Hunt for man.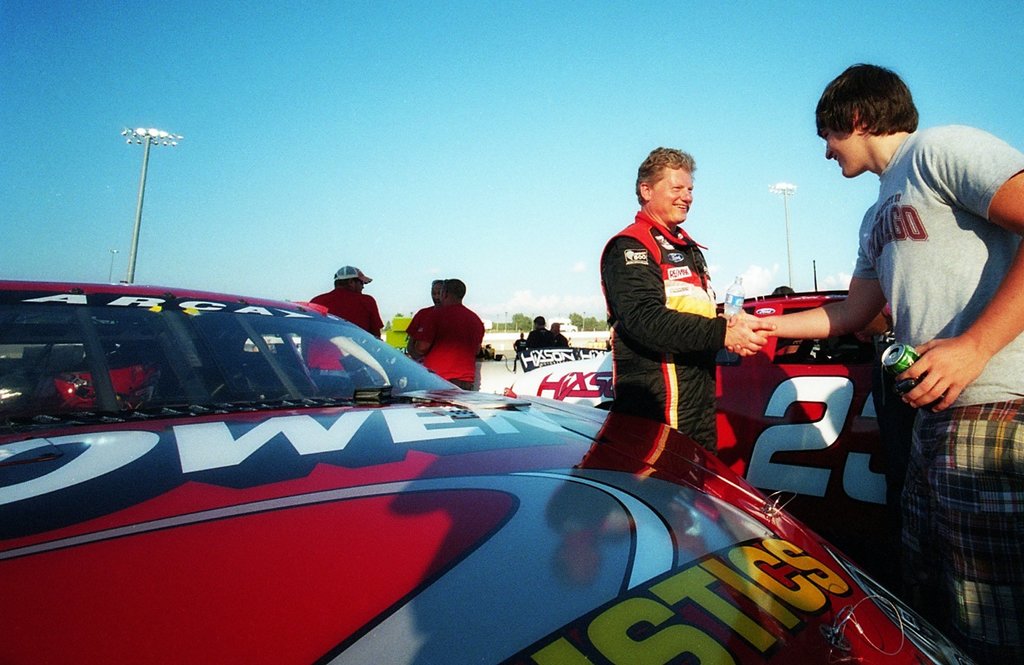
Hunted down at 719 61 1023 664.
